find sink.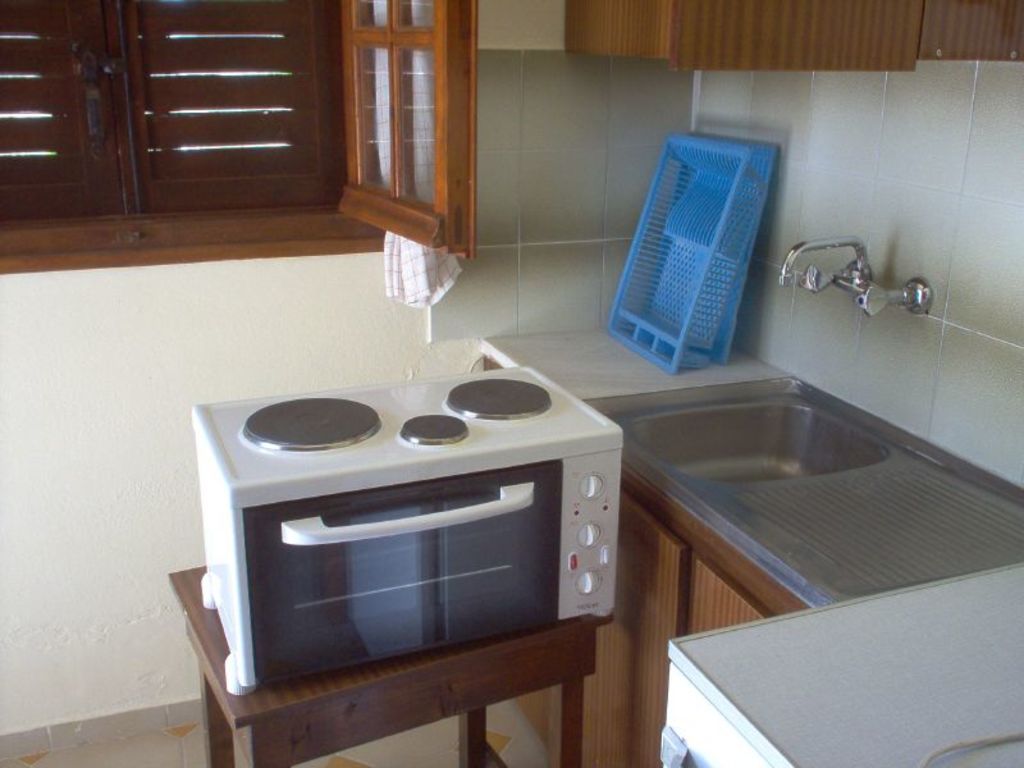
(x1=613, y1=220, x2=929, y2=628).
